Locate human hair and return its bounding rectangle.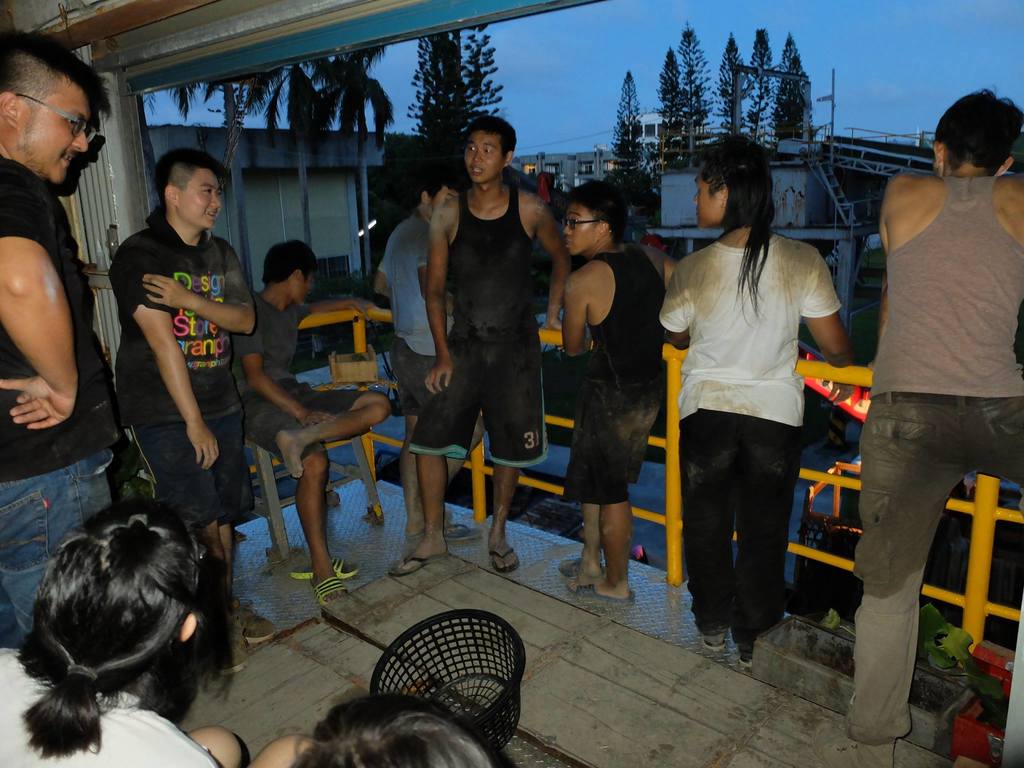
<box>264,241,372,287</box>.
